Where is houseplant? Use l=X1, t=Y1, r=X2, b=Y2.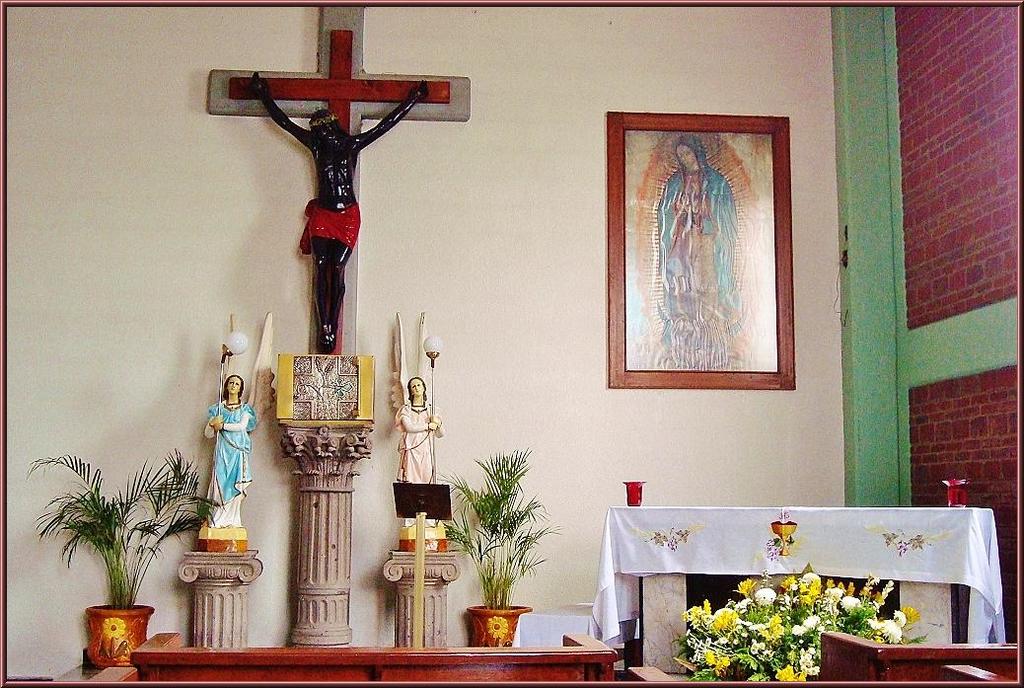
l=436, t=444, r=560, b=650.
